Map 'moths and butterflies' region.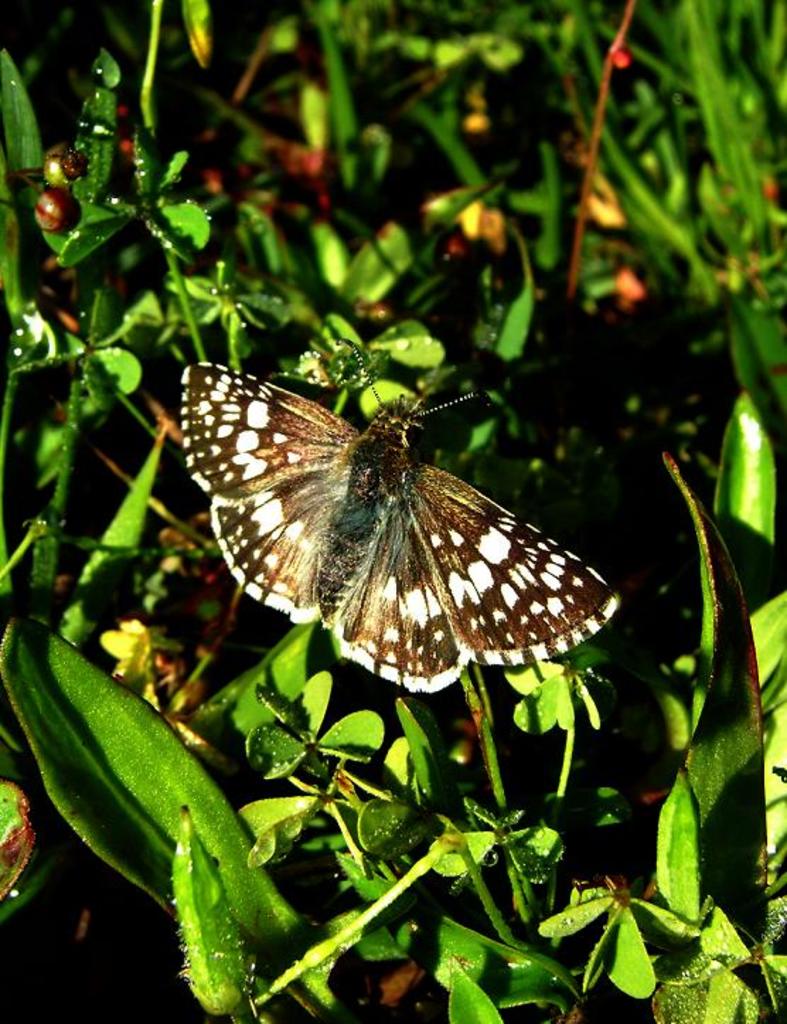
Mapped to <region>176, 334, 627, 698</region>.
